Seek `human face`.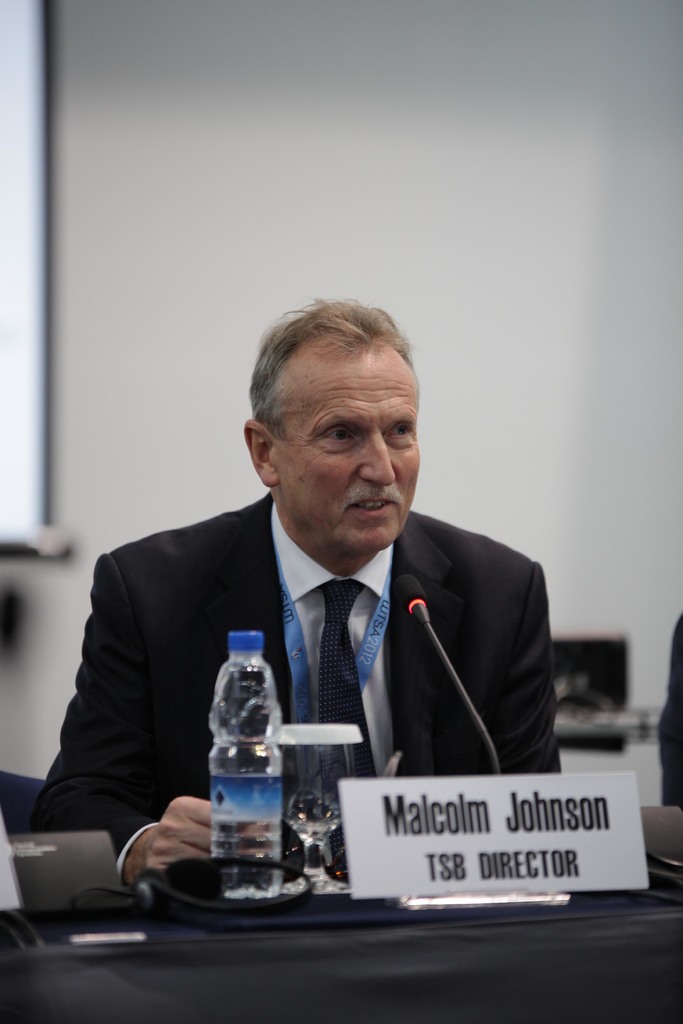
[left=277, top=358, right=420, bottom=545].
